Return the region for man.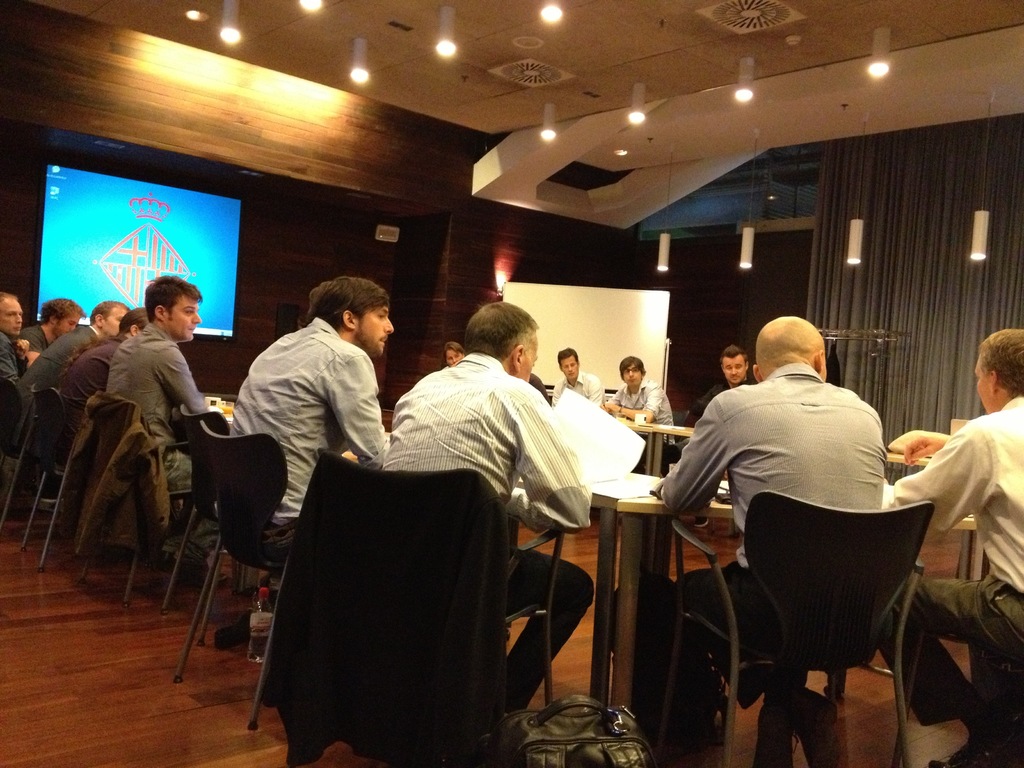
655,341,943,719.
